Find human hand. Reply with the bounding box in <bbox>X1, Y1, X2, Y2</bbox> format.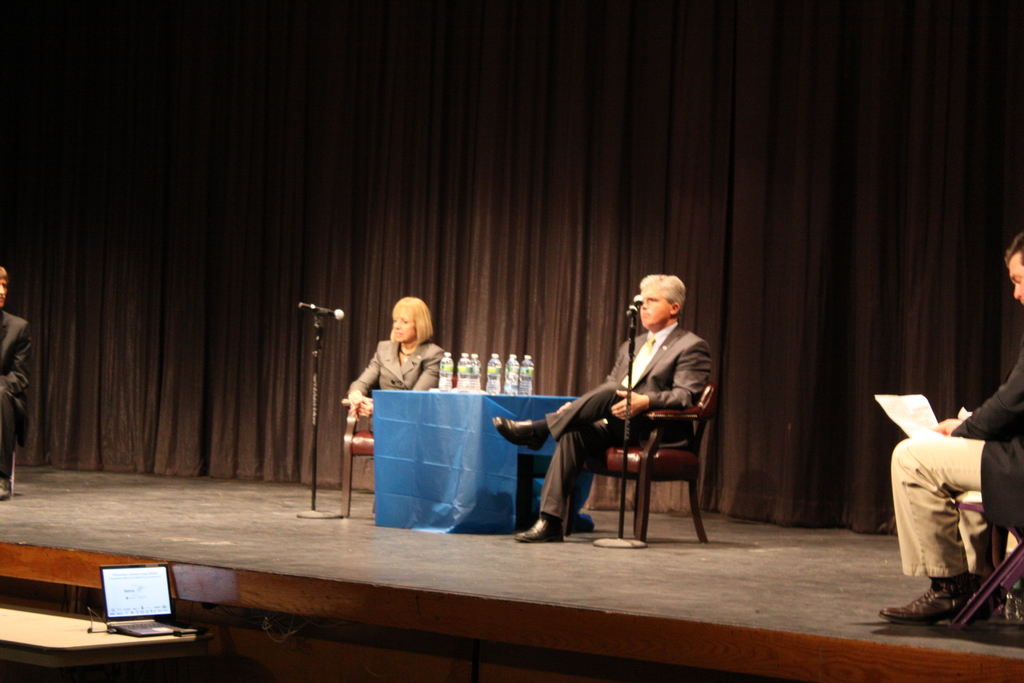
<bbox>358, 398, 374, 422</bbox>.
